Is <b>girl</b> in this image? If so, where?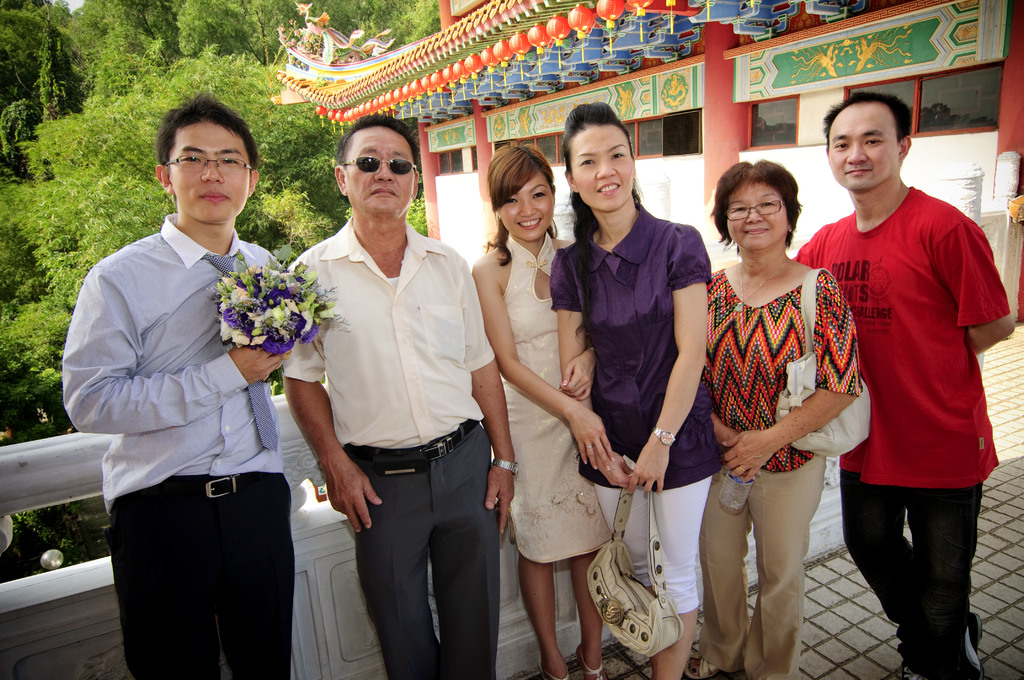
Yes, at <bbox>470, 142, 616, 679</bbox>.
